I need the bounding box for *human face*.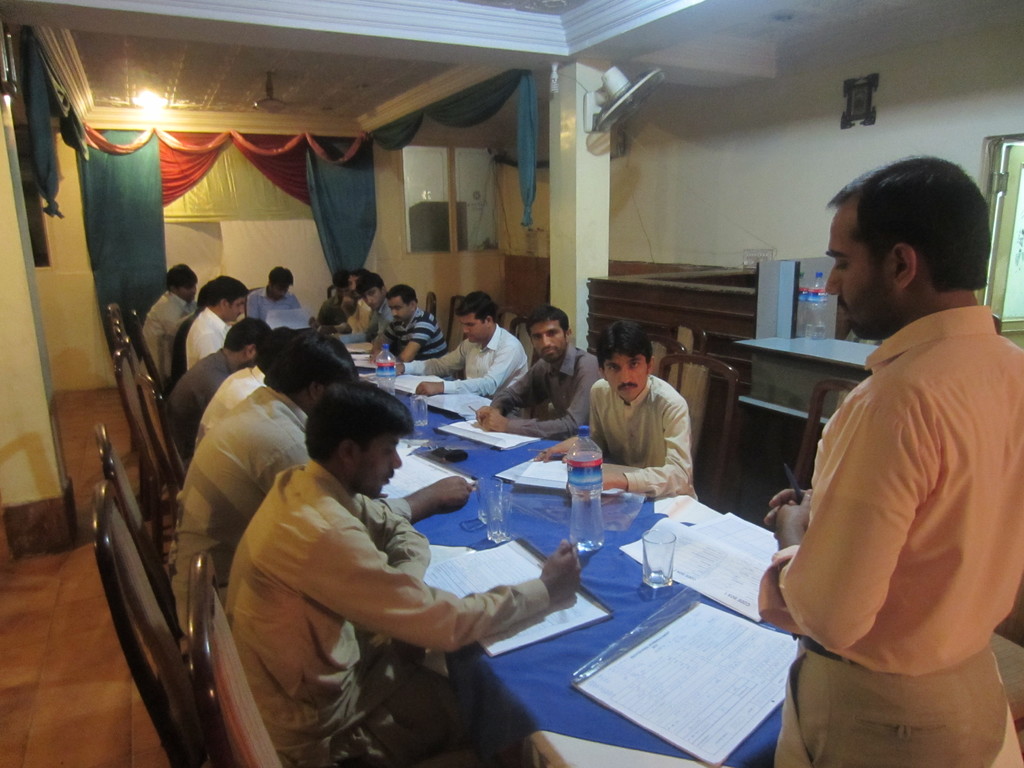
Here it is: detection(389, 295, 412, 316).
